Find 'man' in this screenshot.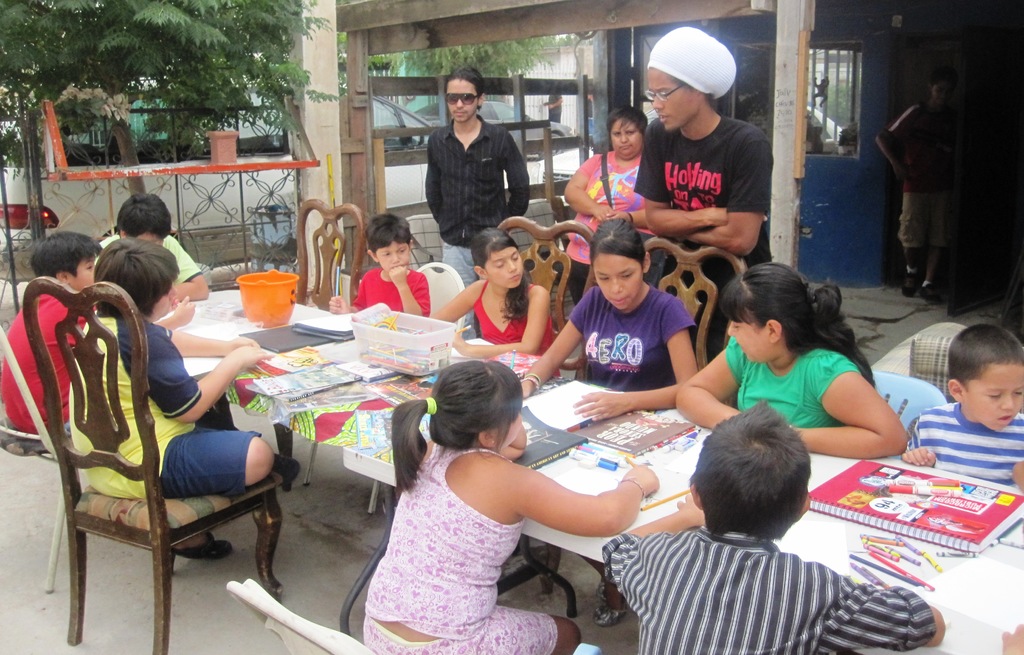
The bounding box for 'man' is [420,67,531,330].
